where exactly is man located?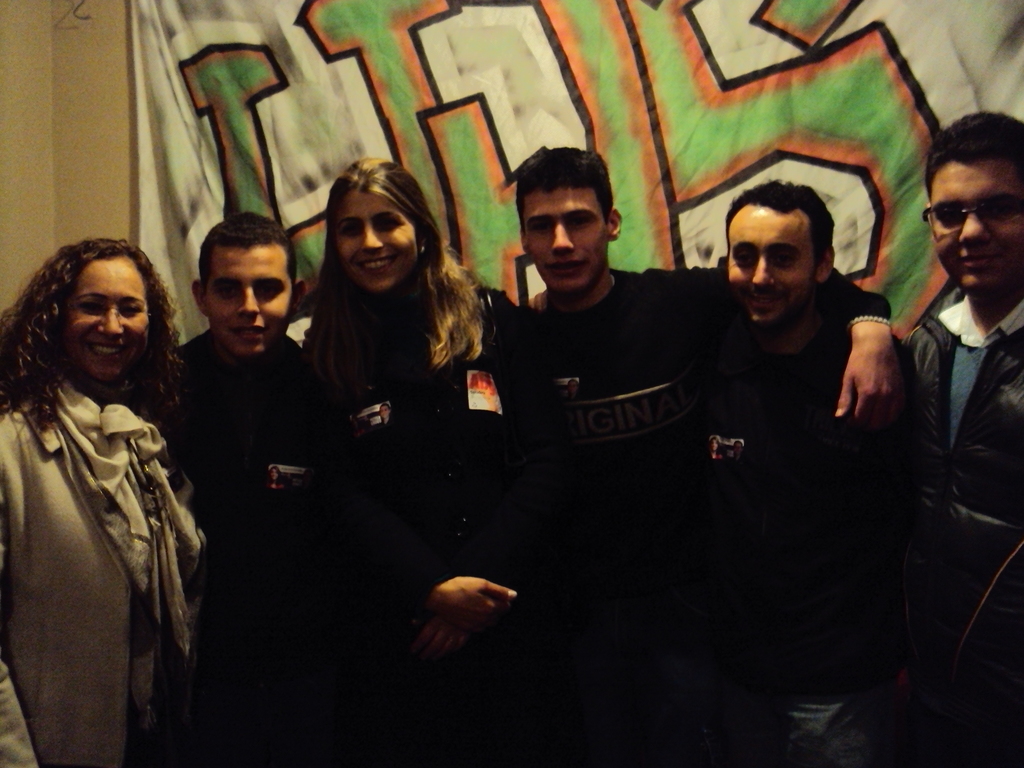
Its bounding box is [714,168,899,767].
